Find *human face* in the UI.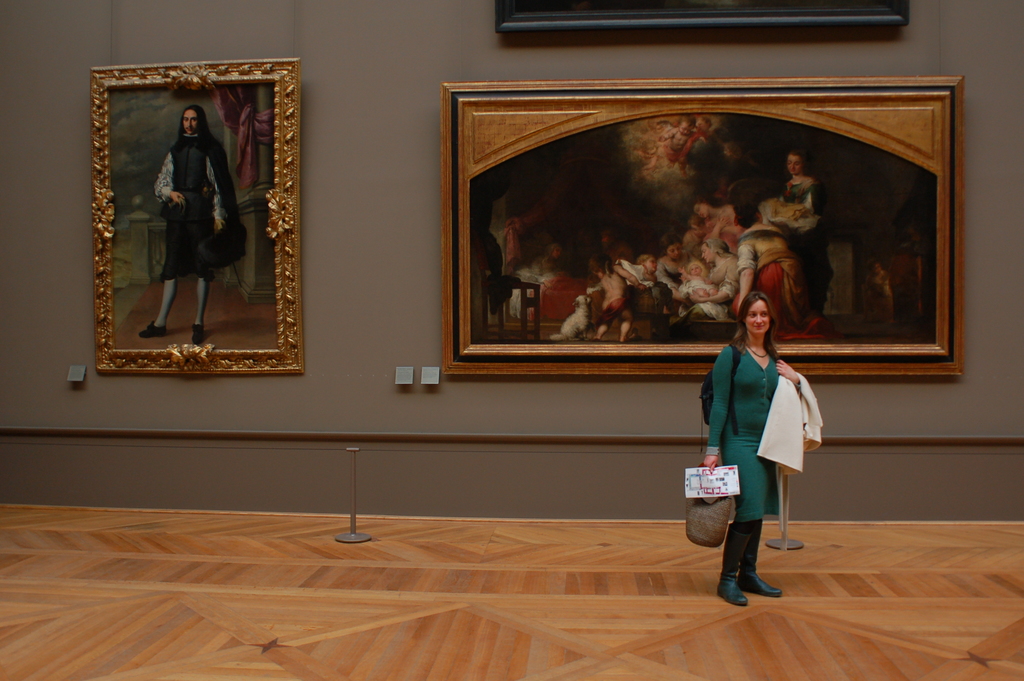
UI element at bbox=(184, 107, 201, 136).
